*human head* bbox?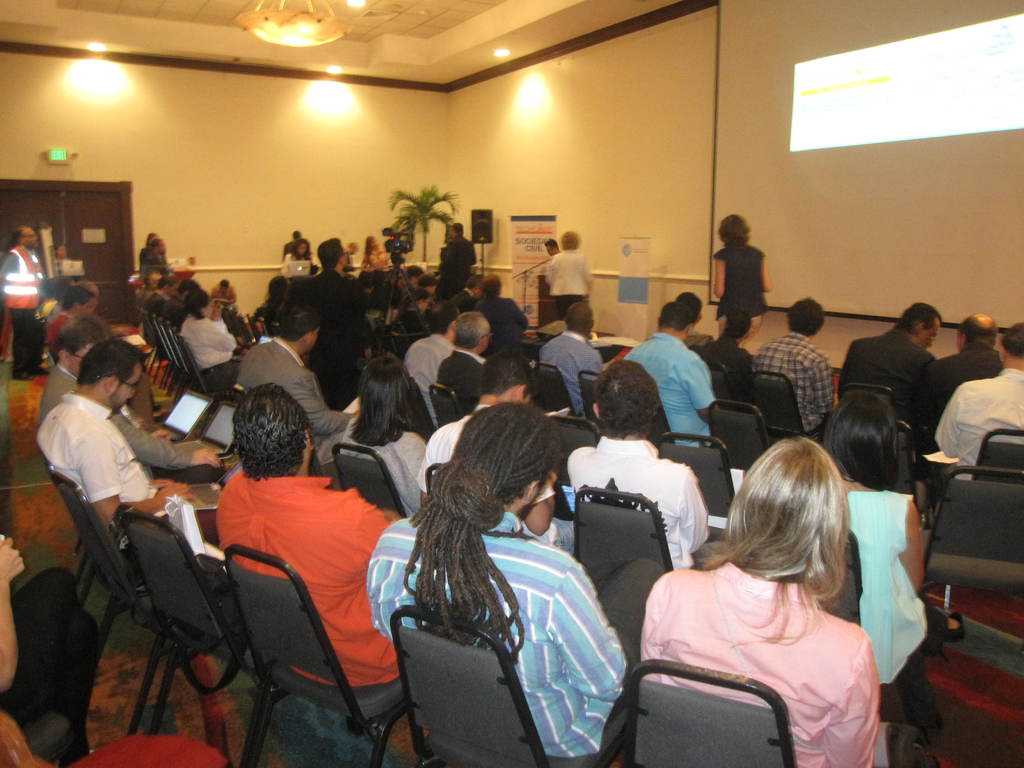
426,300,459,340
